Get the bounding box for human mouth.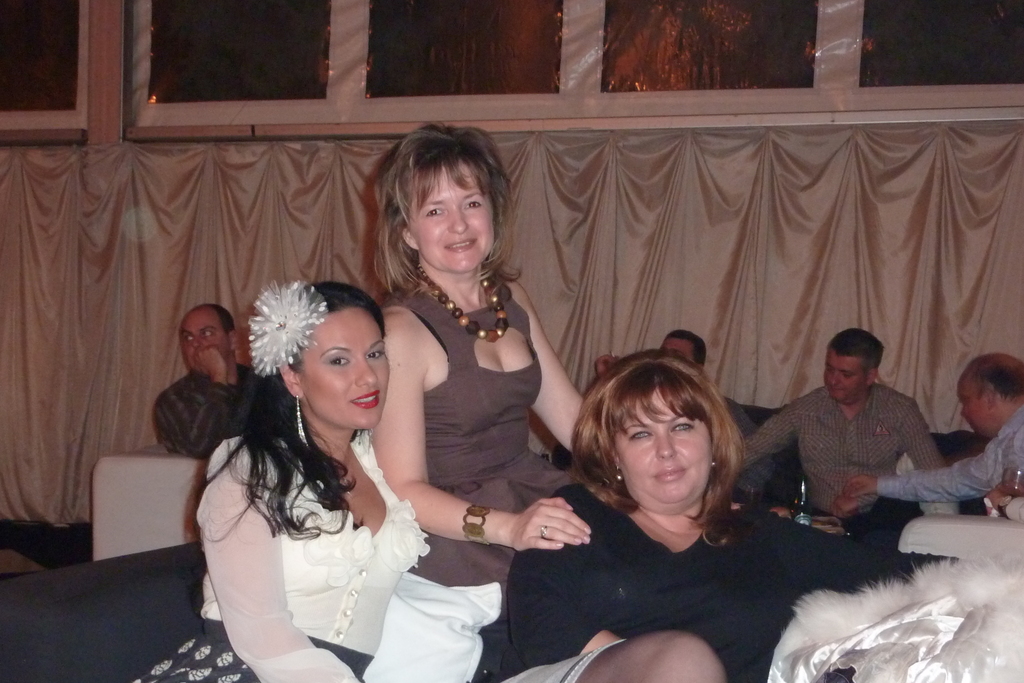
left=442, top=235, right=477, bottom=251.
